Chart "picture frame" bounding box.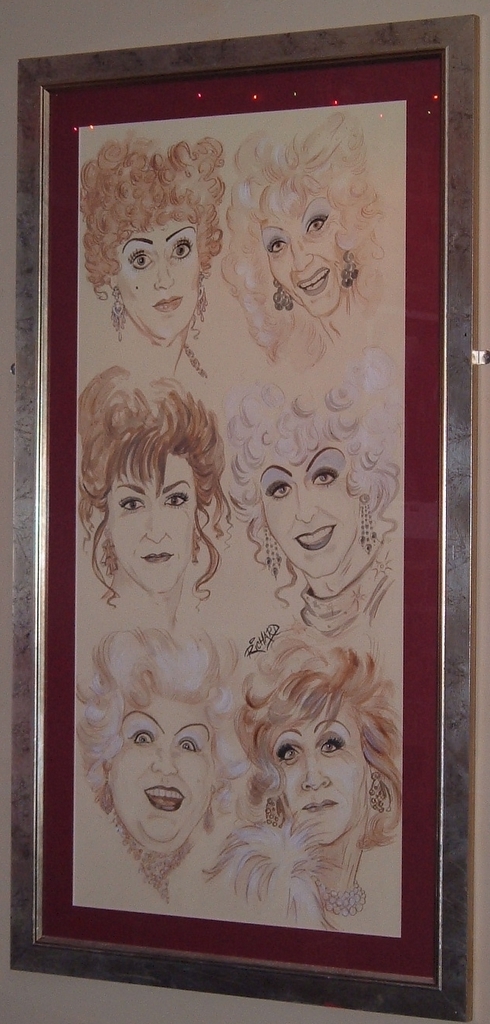
Charted: (6,15,480,1021).
